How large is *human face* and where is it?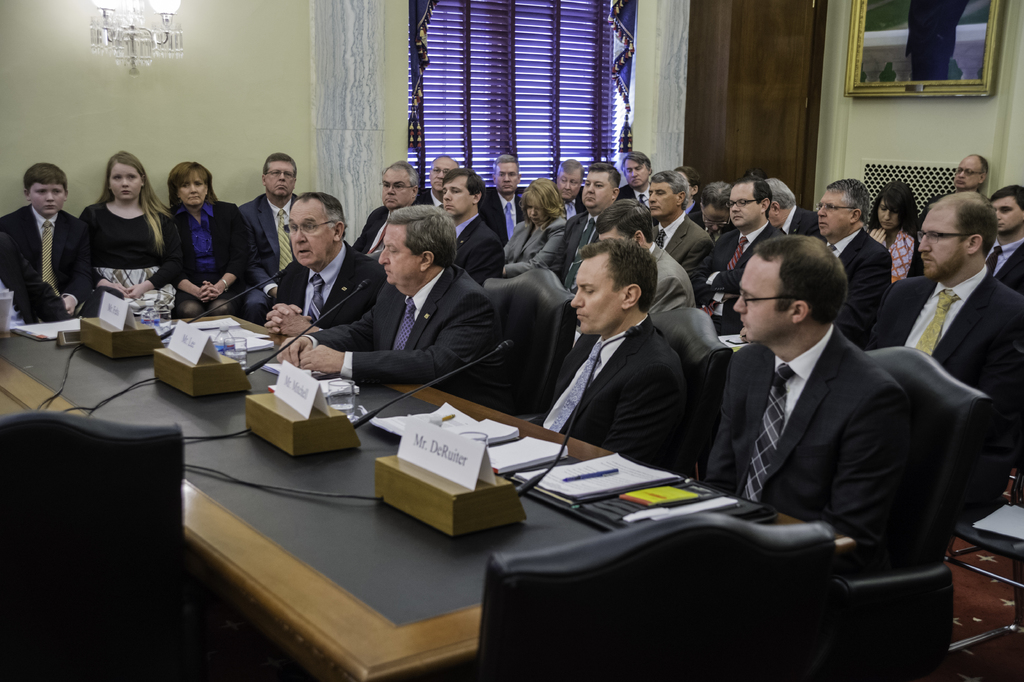
Bounding box: bbox=[919, 206, 967, 279].
